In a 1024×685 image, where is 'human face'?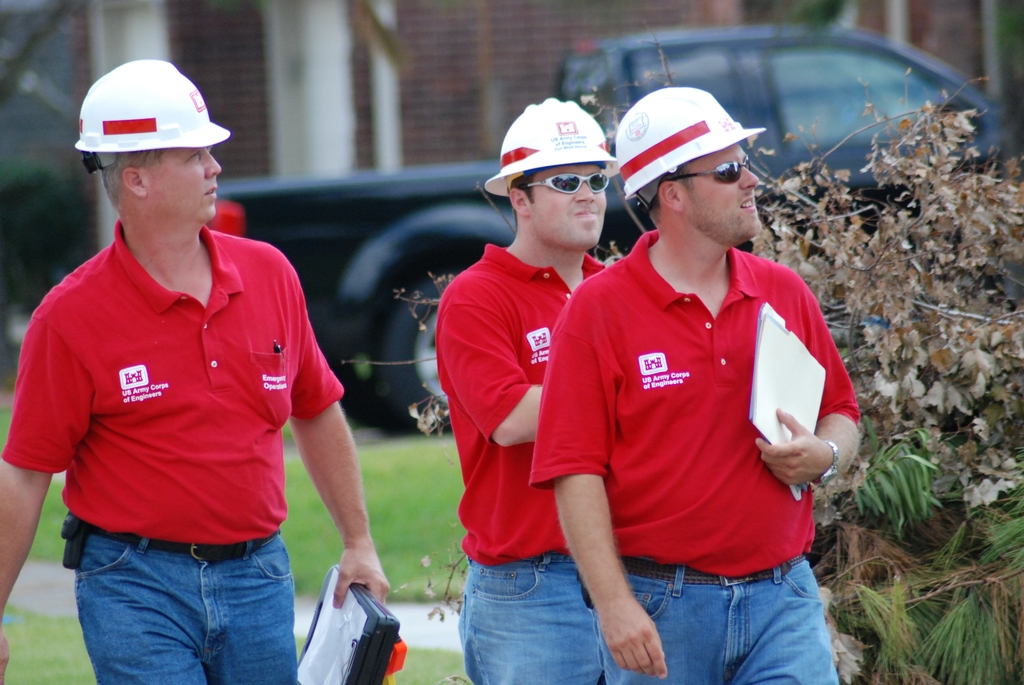
680, 145, 759, 248.
